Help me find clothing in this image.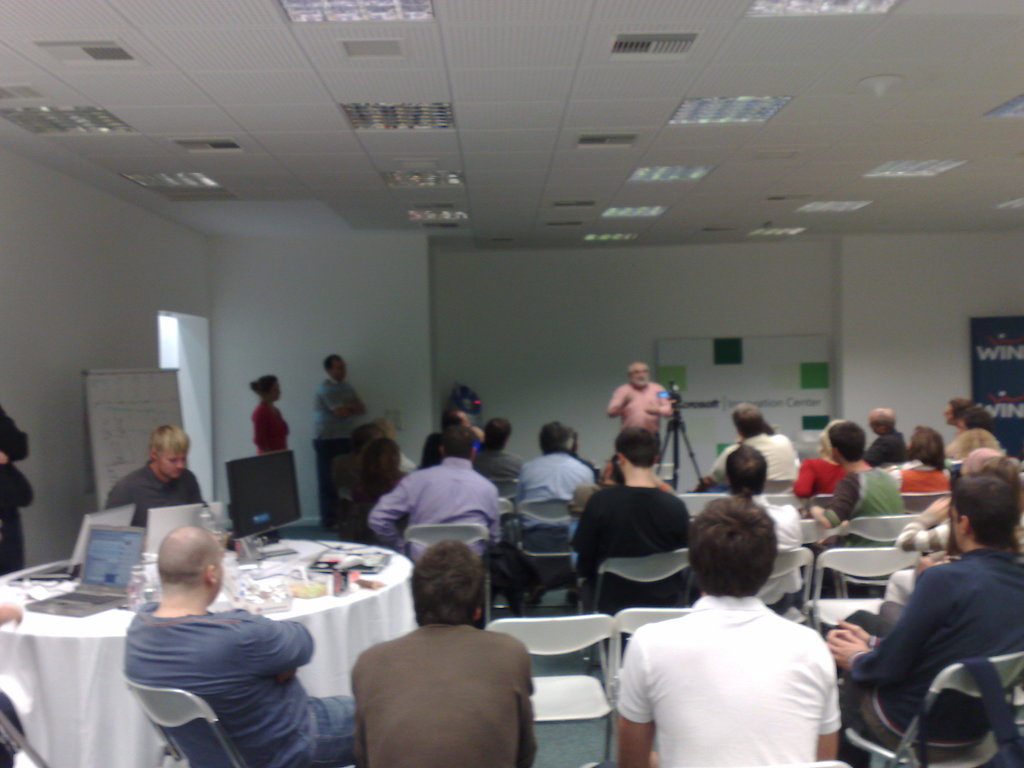
Found it: [left=364, top=451, right=499, bottom=568].
